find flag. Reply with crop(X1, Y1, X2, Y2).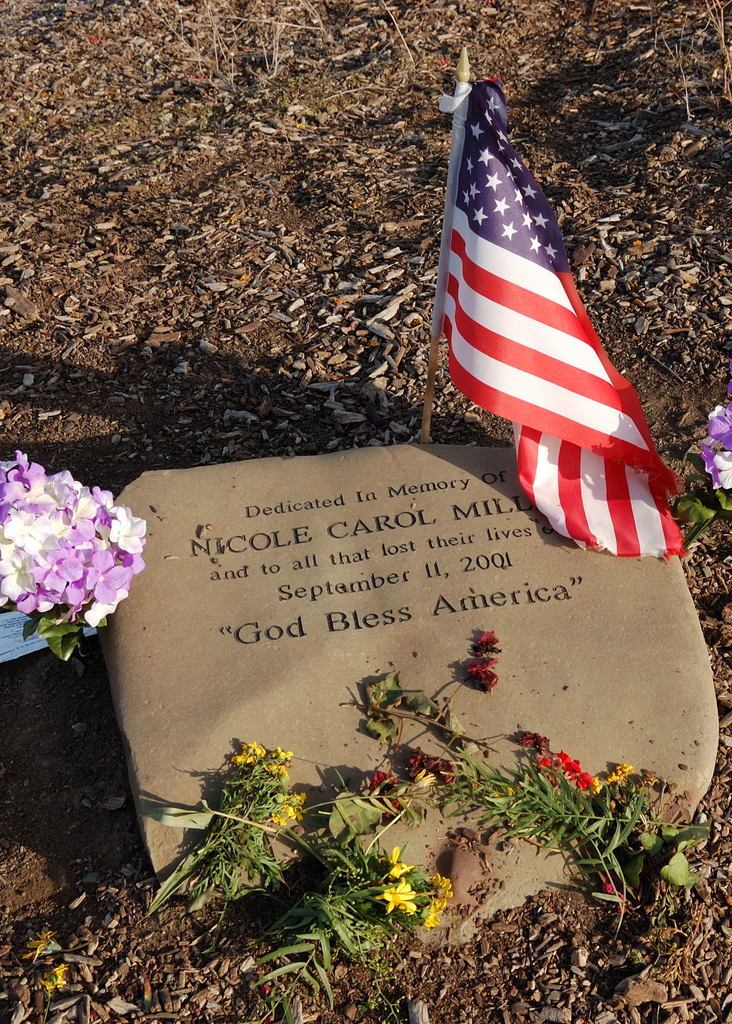
crop(455, 92, 687, 598).
